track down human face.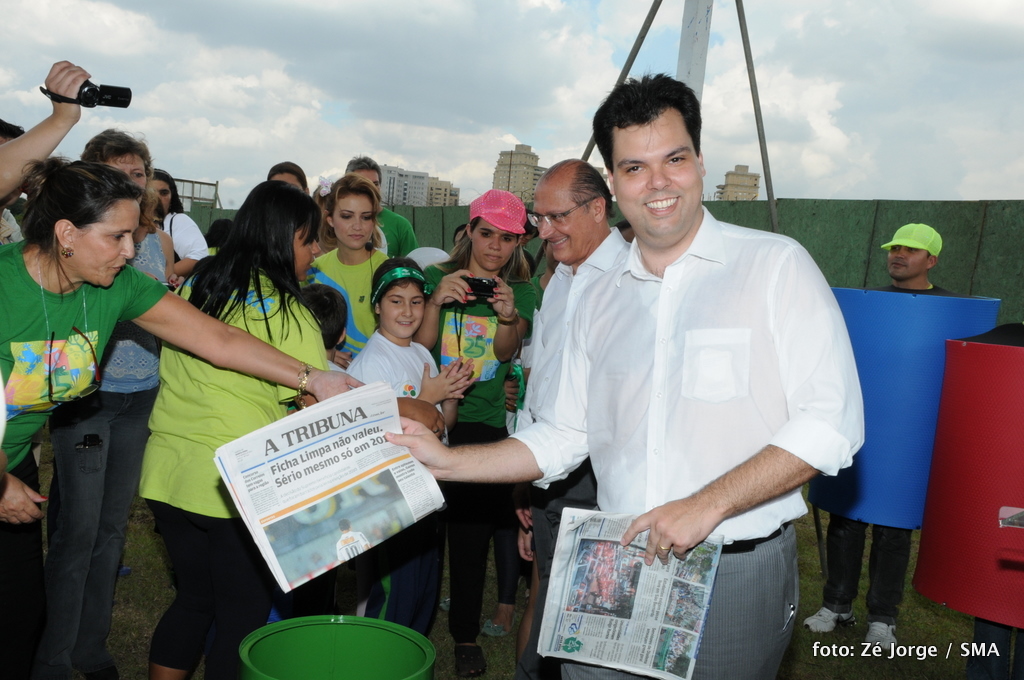
Tracked to x1=356, y1=166, x2=380, y2=195.
